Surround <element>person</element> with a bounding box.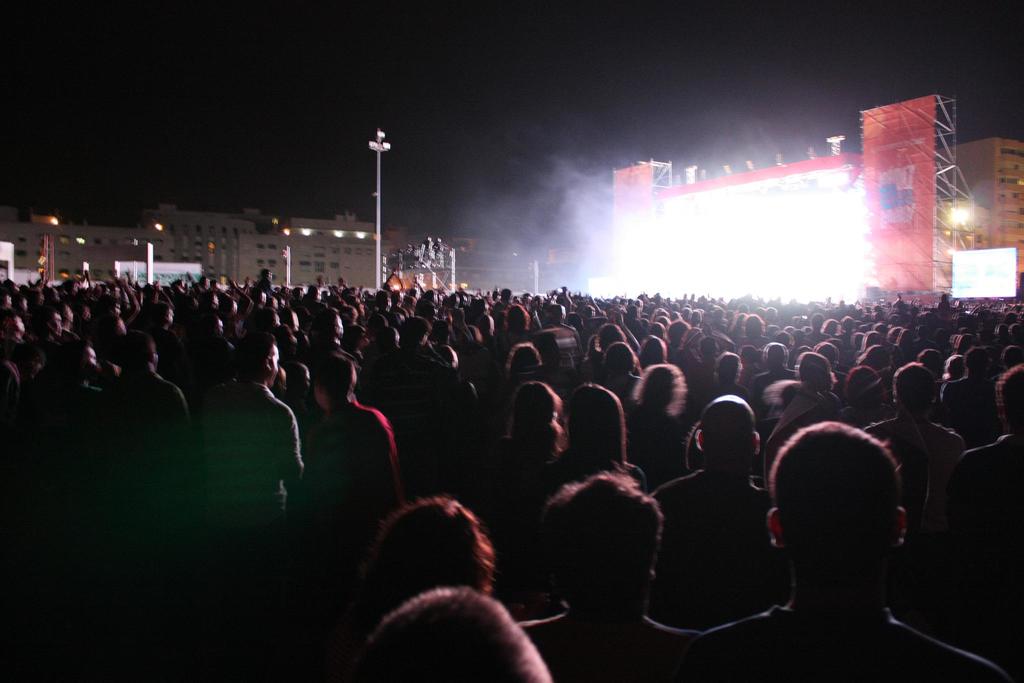
locate(33, 336, 109, 508).
